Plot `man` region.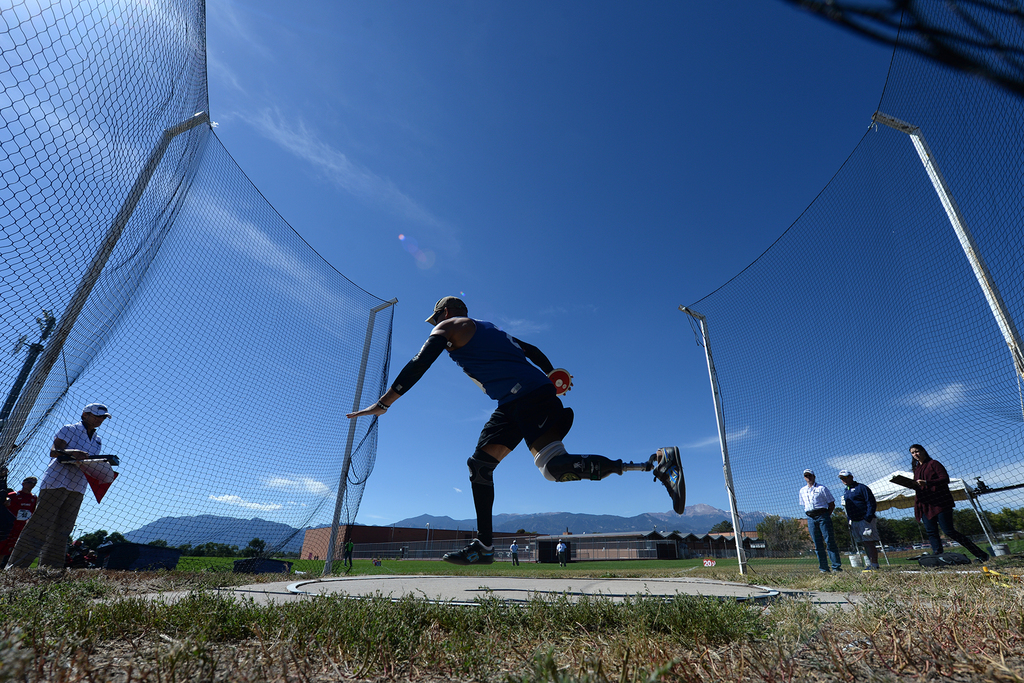
Plotted at rect(8, 402, 125, 568).
